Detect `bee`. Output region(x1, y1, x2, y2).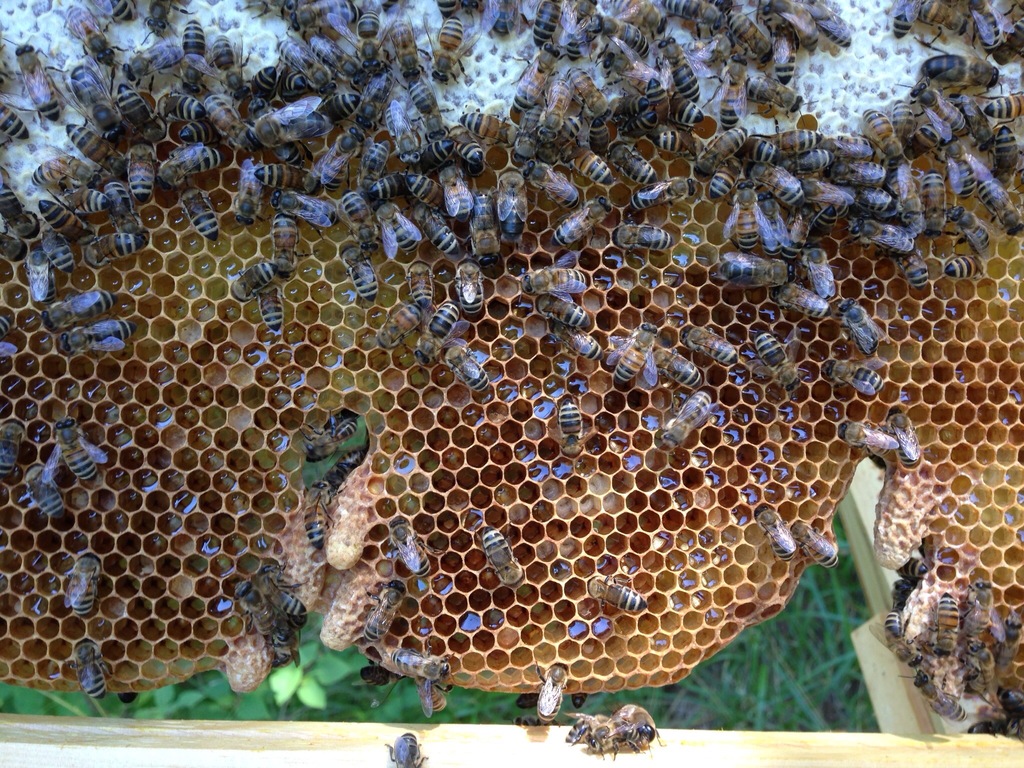
region(269, 581, 308, 633).
